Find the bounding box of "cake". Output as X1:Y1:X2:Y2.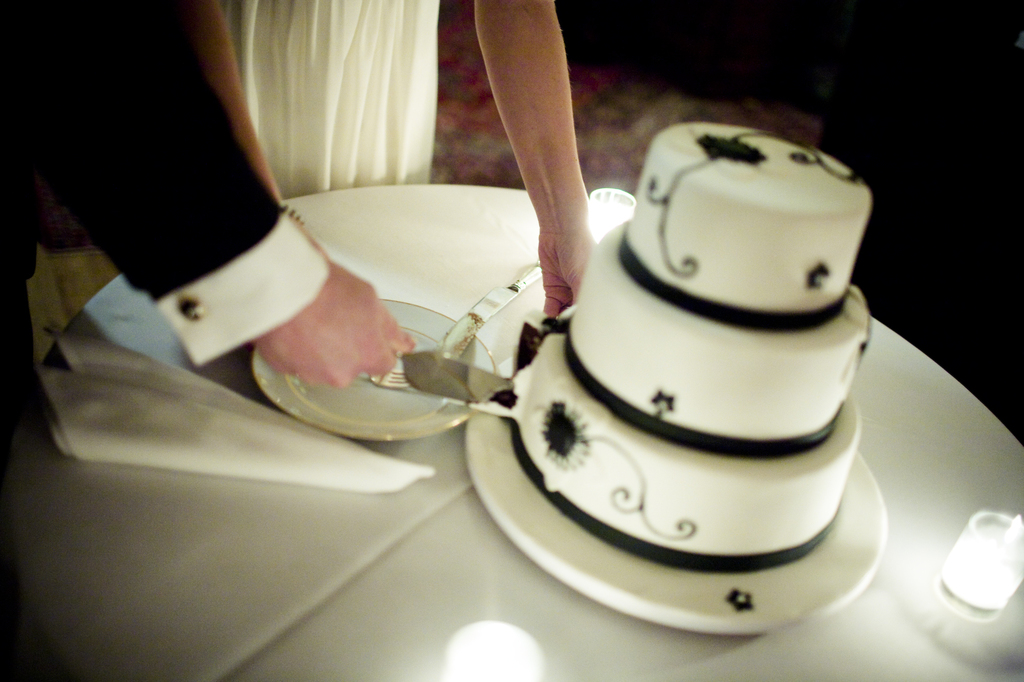
513:125:879:573.
